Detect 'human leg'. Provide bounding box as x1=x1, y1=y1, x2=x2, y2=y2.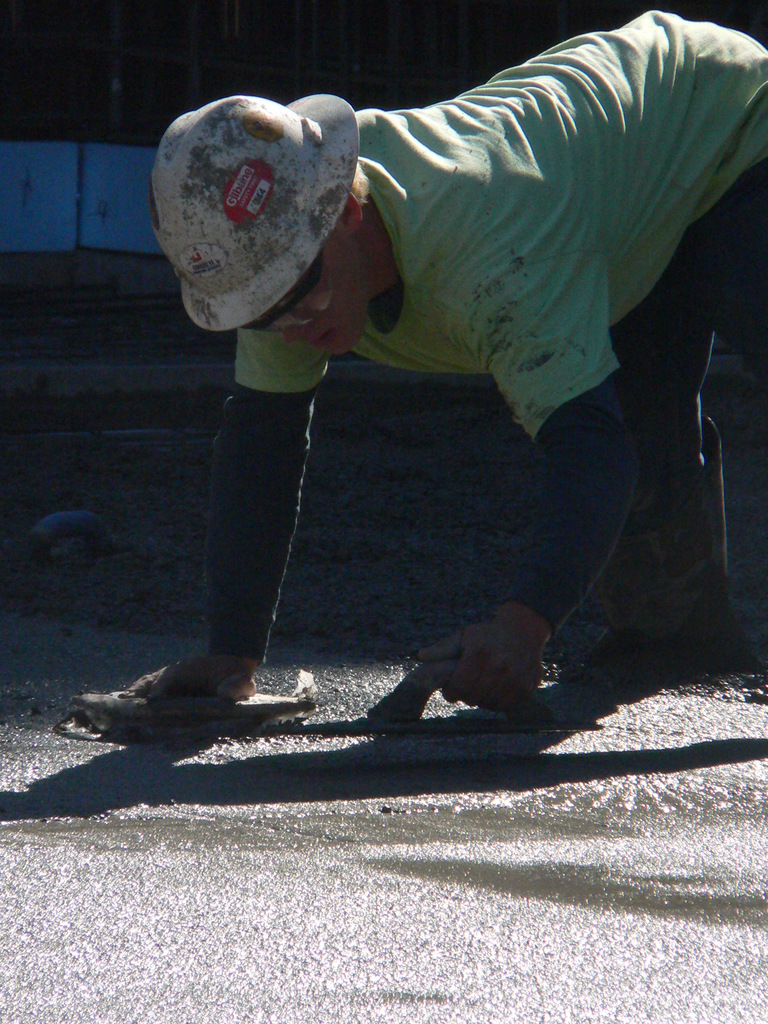
x1=723, y1=16, x2=767, y2=620.
